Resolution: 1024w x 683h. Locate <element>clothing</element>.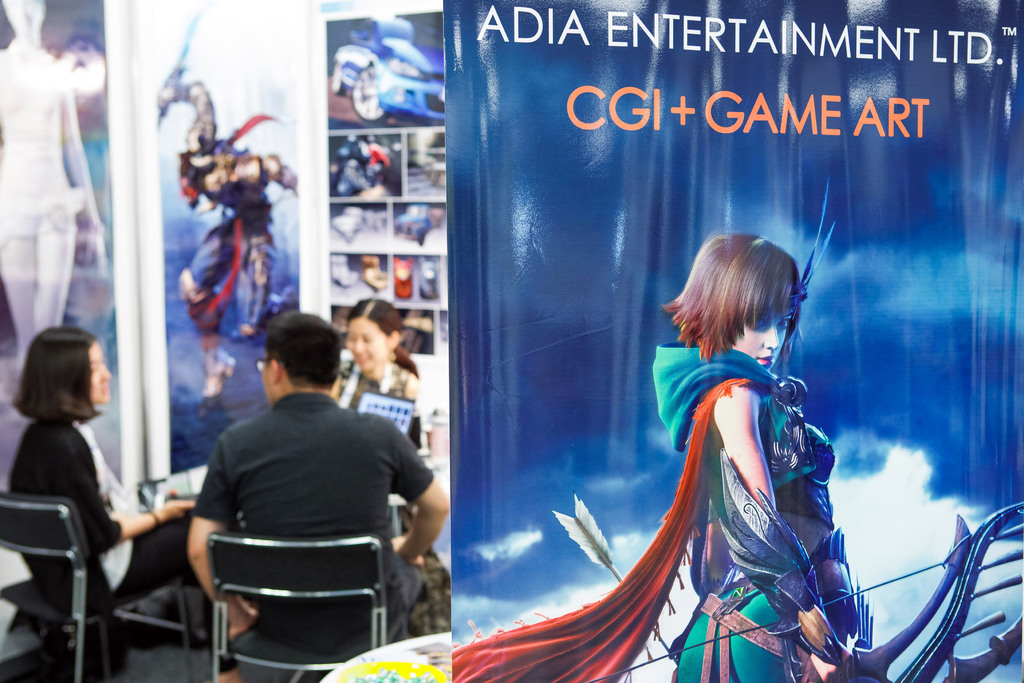
4 414 145 600.
